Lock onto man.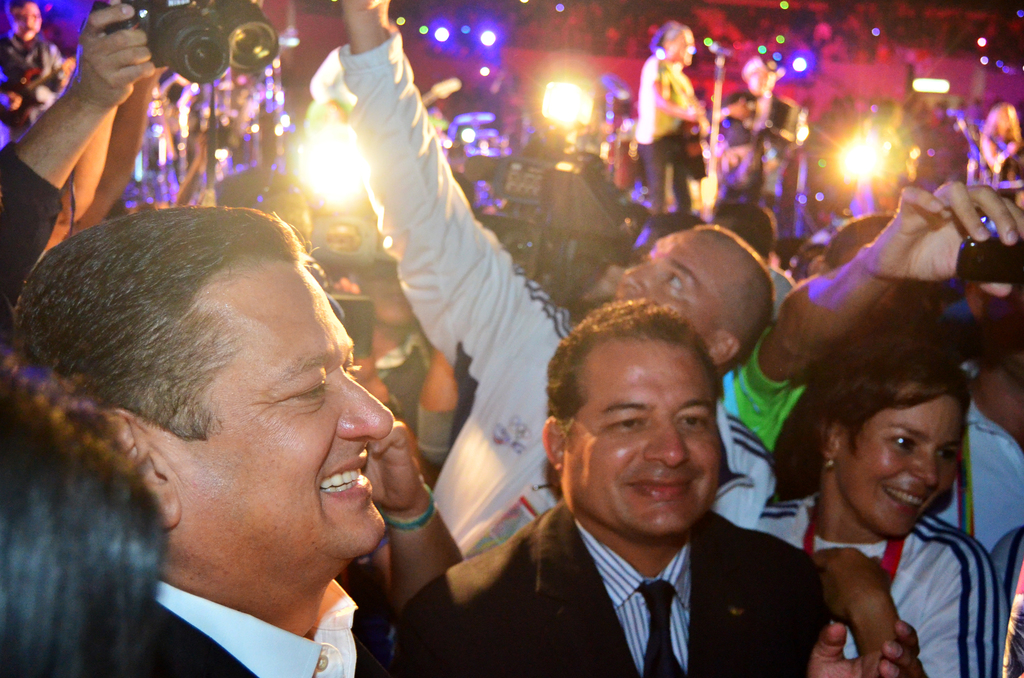
Locked: l=328, t=216, r=439, b=433.
